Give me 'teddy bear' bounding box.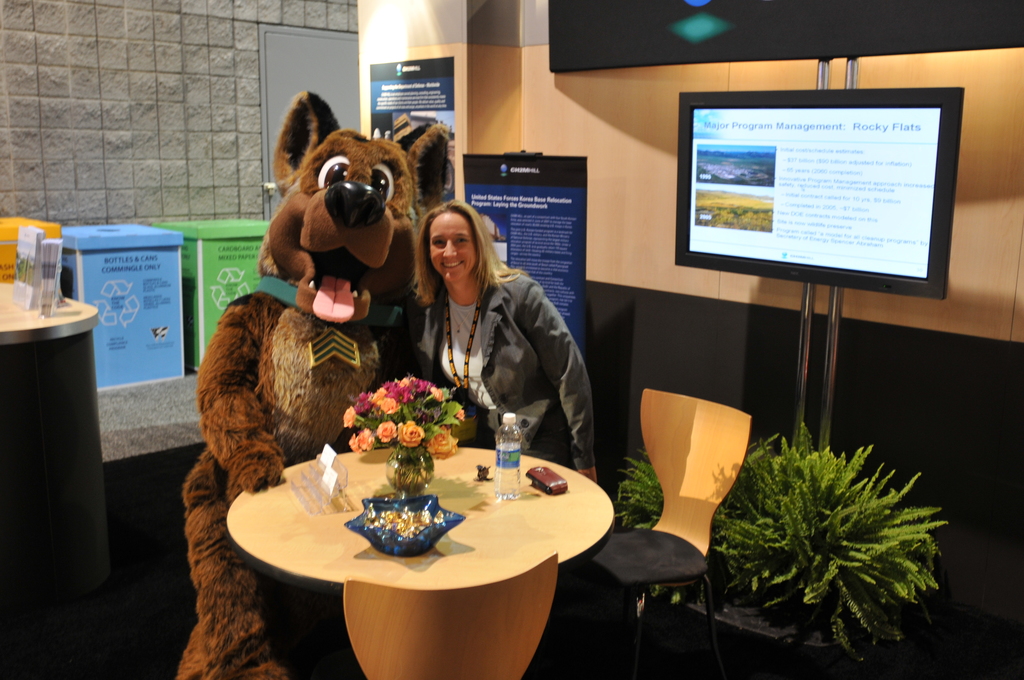
{"x1": 173, "y1": 88, "x2": 452, "y2": 679}.
